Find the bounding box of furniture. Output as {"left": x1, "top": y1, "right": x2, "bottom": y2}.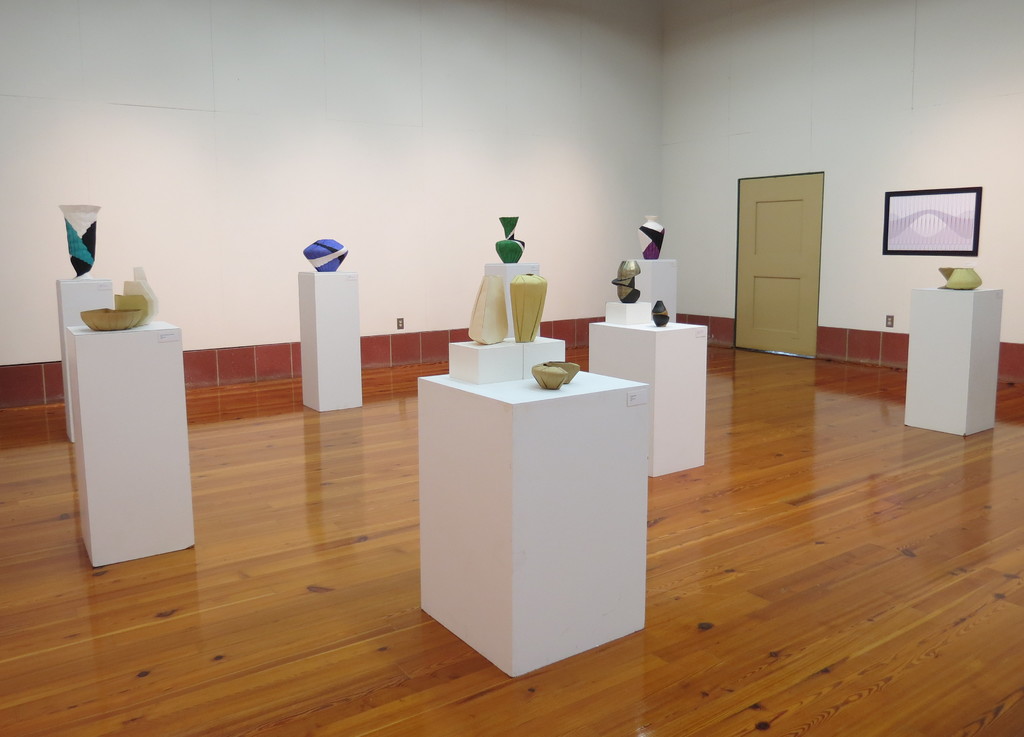
{"left": 589, "top": 300, "right": 708, "bottom": 477}.
